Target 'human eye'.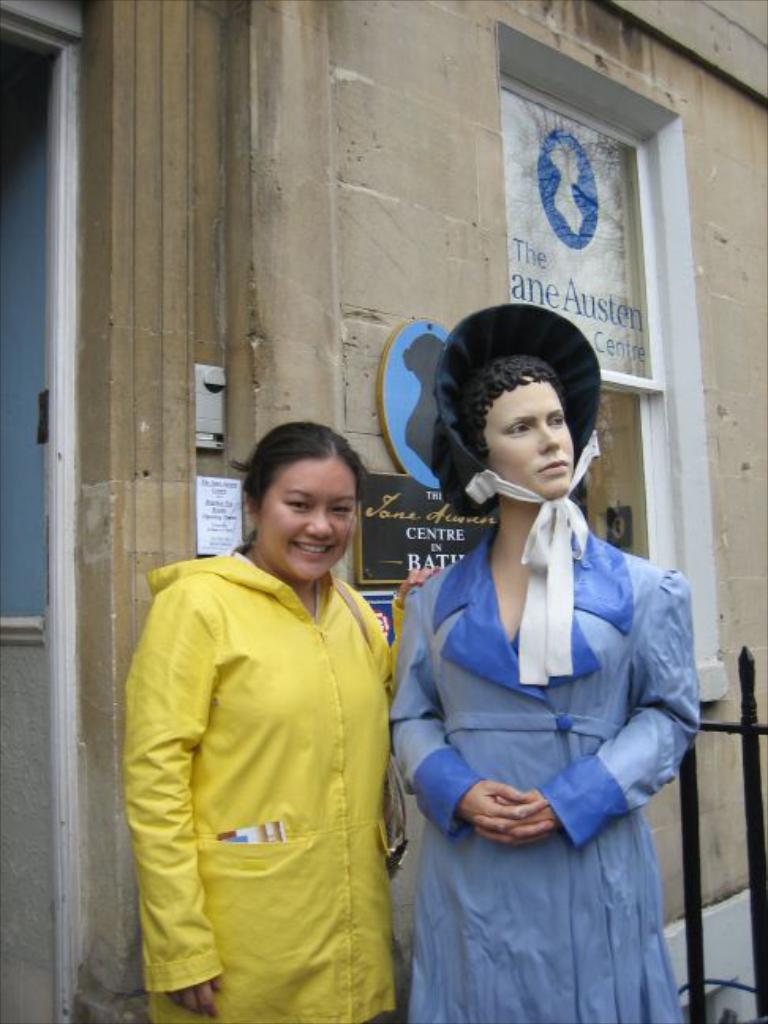
Target region: [left=498, top=417, right=533, bottom=442].
